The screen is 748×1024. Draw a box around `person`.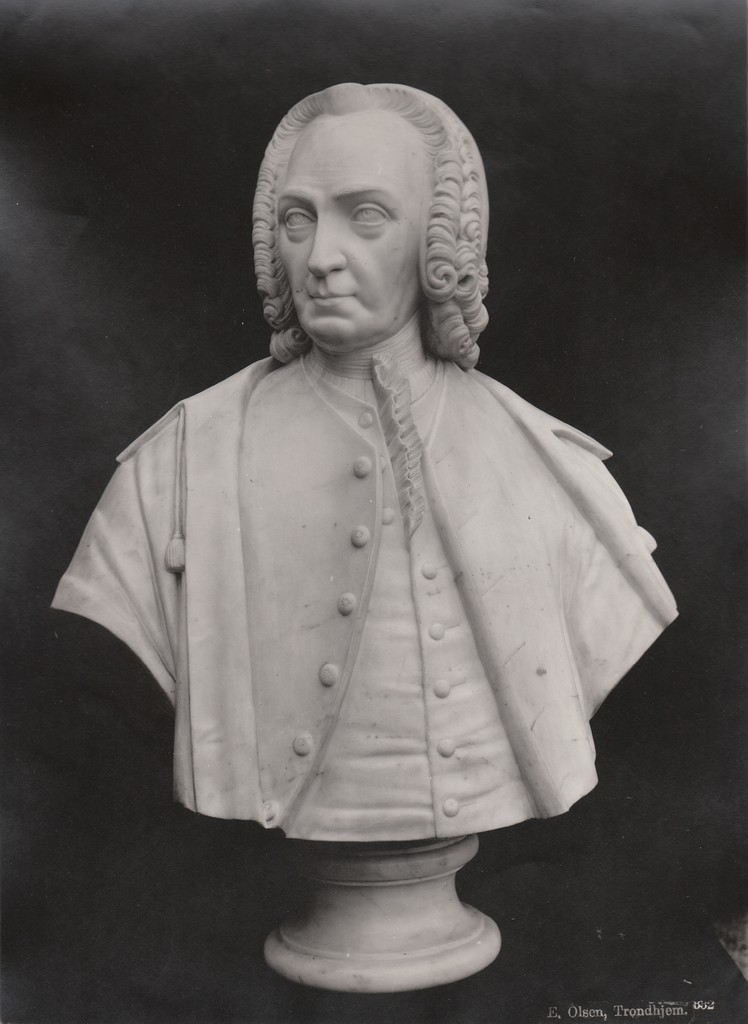
[x1=46, y1=79, x2=686, y2=846].
